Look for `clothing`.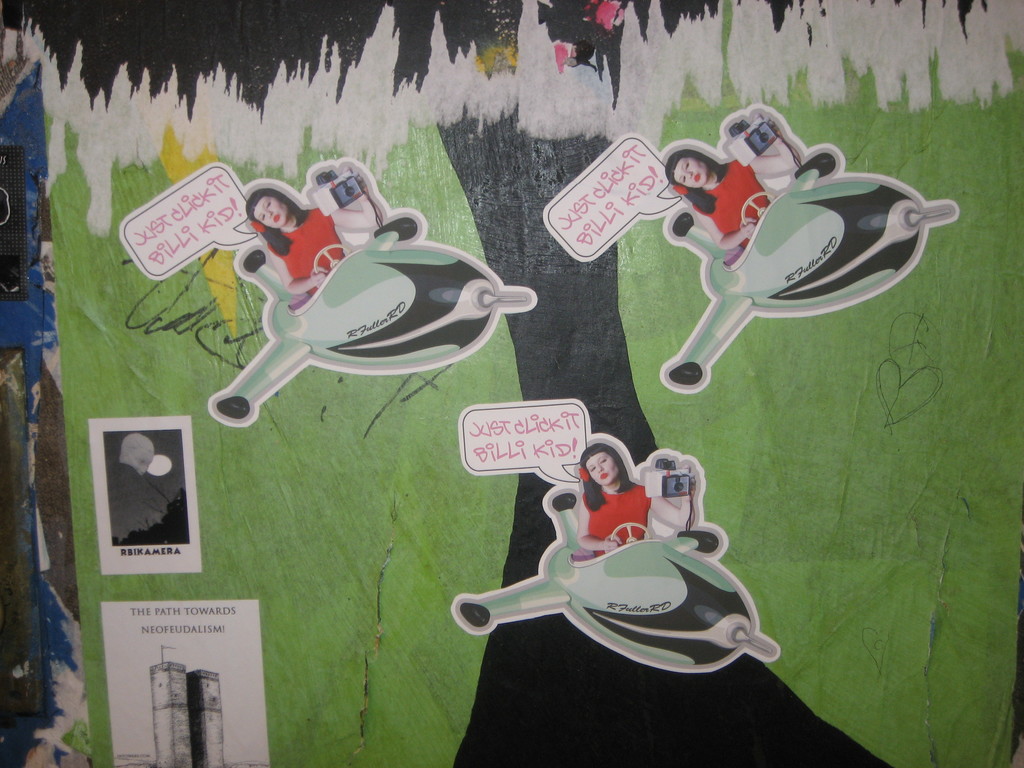
Found: 268, 206, 348, 299.
